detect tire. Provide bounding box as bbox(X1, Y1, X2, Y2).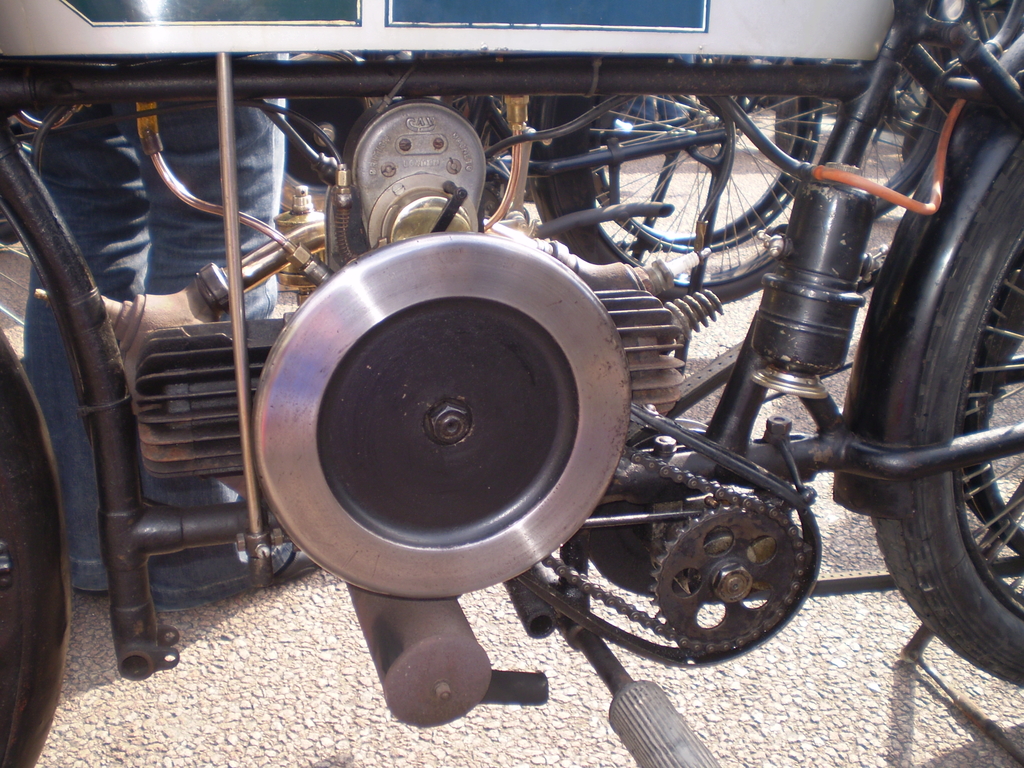
bbox(0, 329, 72, 767).
